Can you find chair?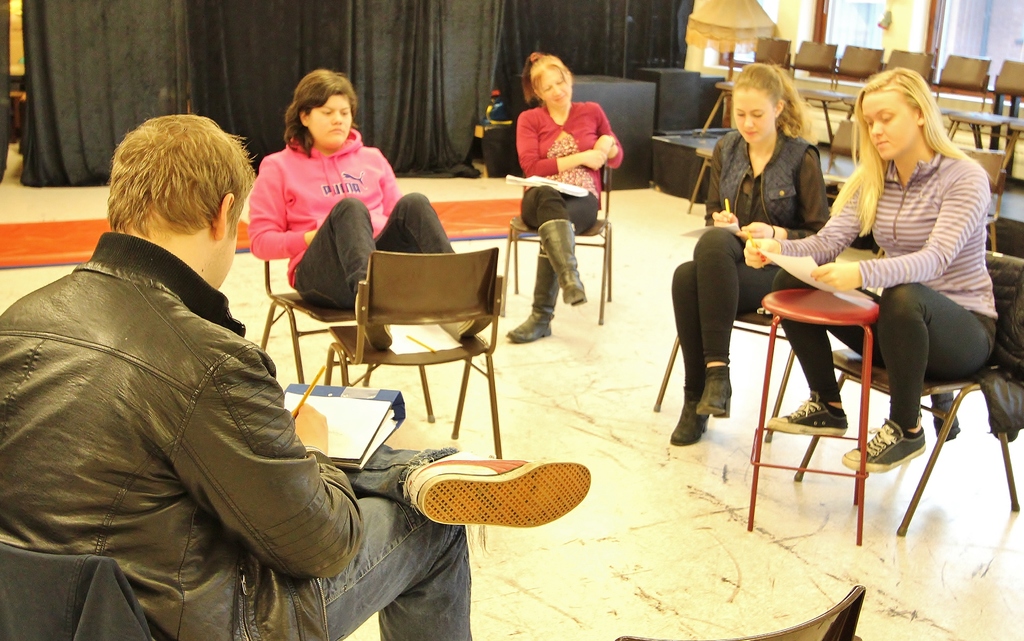
Yes, bounding box: <box>792,249,1023,542</box>.
